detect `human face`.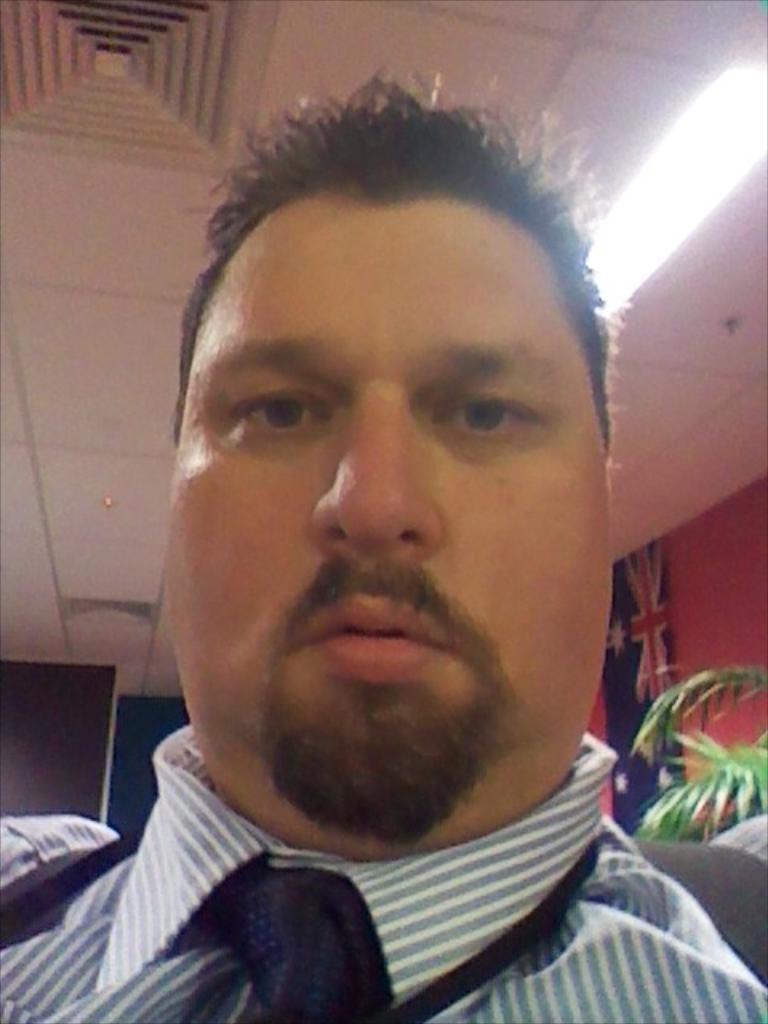
Detected at 160 178 603 818.
